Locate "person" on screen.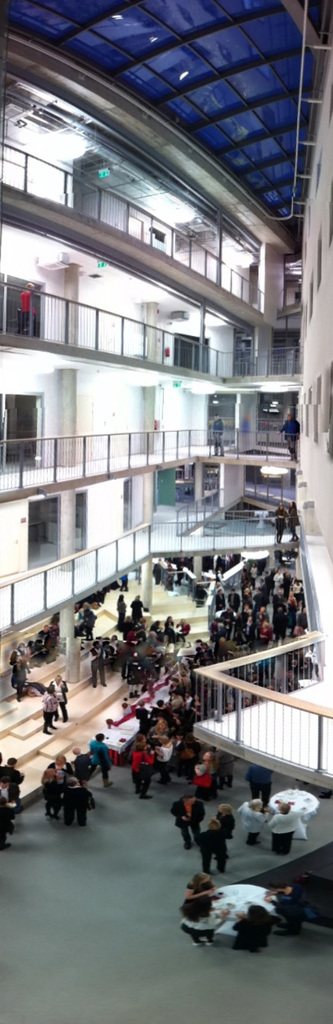
On screen at box=[195, 748, 217, 793].
